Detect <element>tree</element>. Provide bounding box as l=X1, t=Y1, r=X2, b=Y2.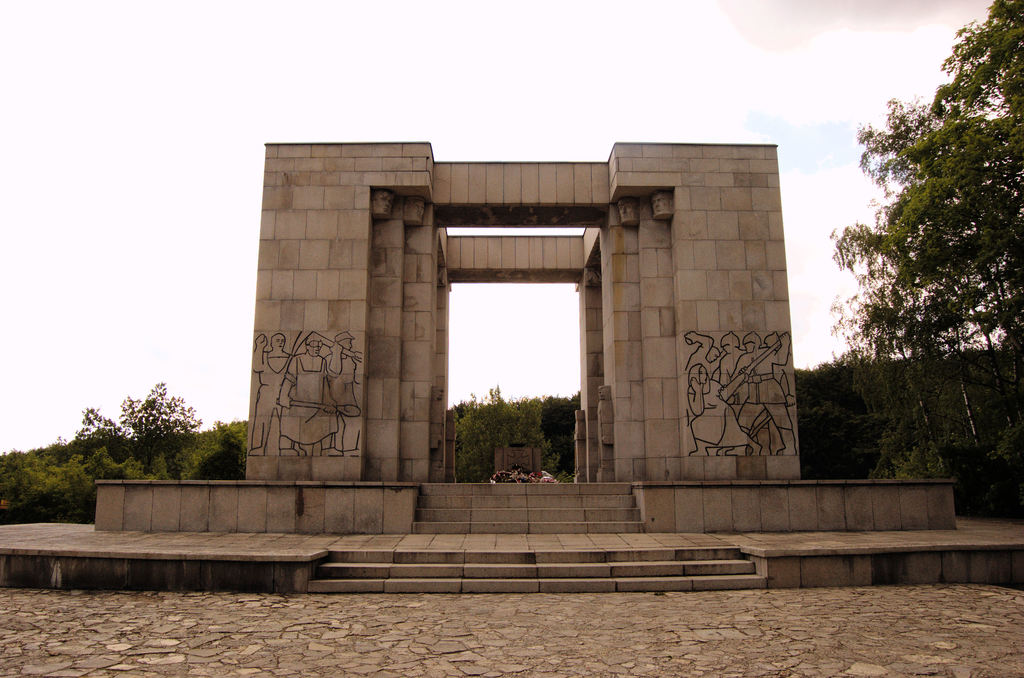
l=445, t=379, r=552, b=481.
